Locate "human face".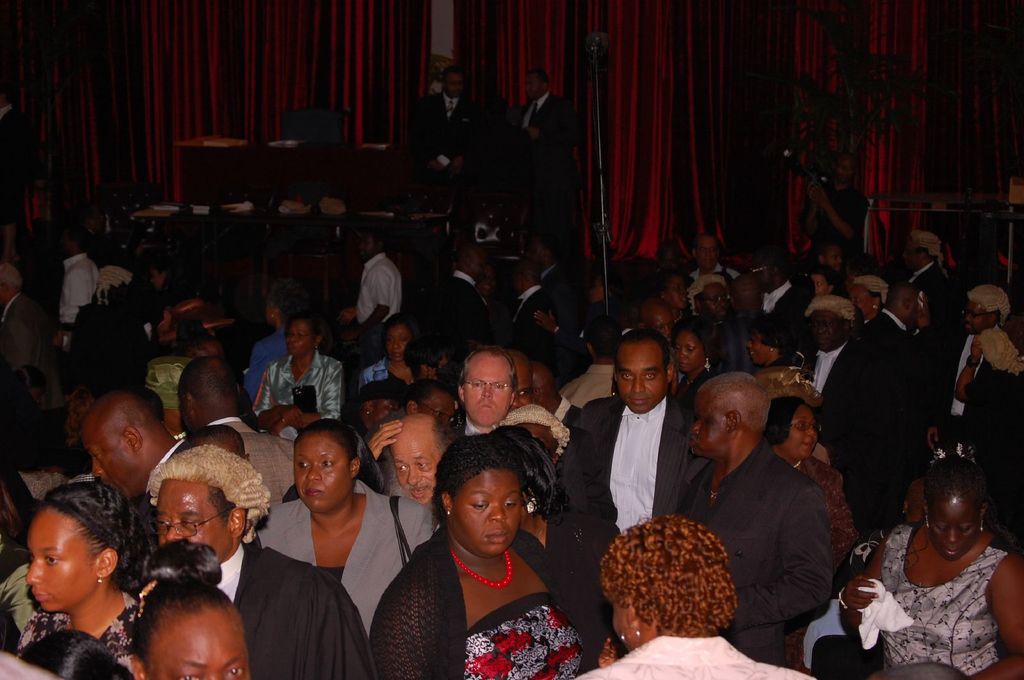
Bounding box: (x1=691, y1=392, x2=727, y2=456).
